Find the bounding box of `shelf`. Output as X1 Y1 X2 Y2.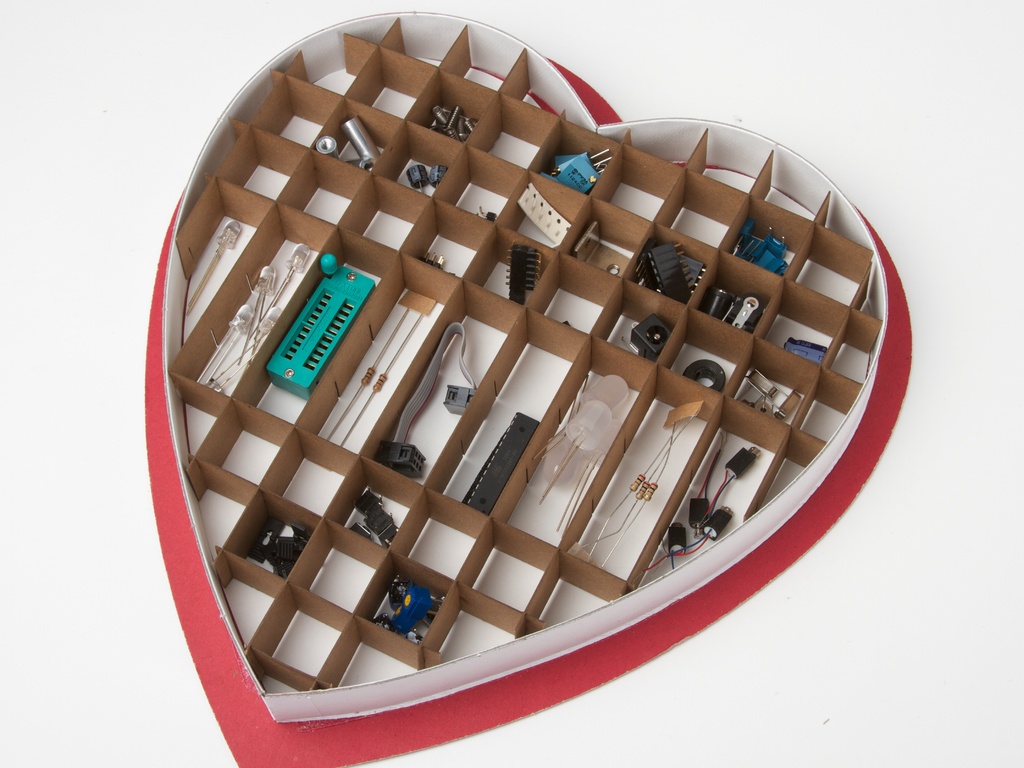
370 119 465 201.
